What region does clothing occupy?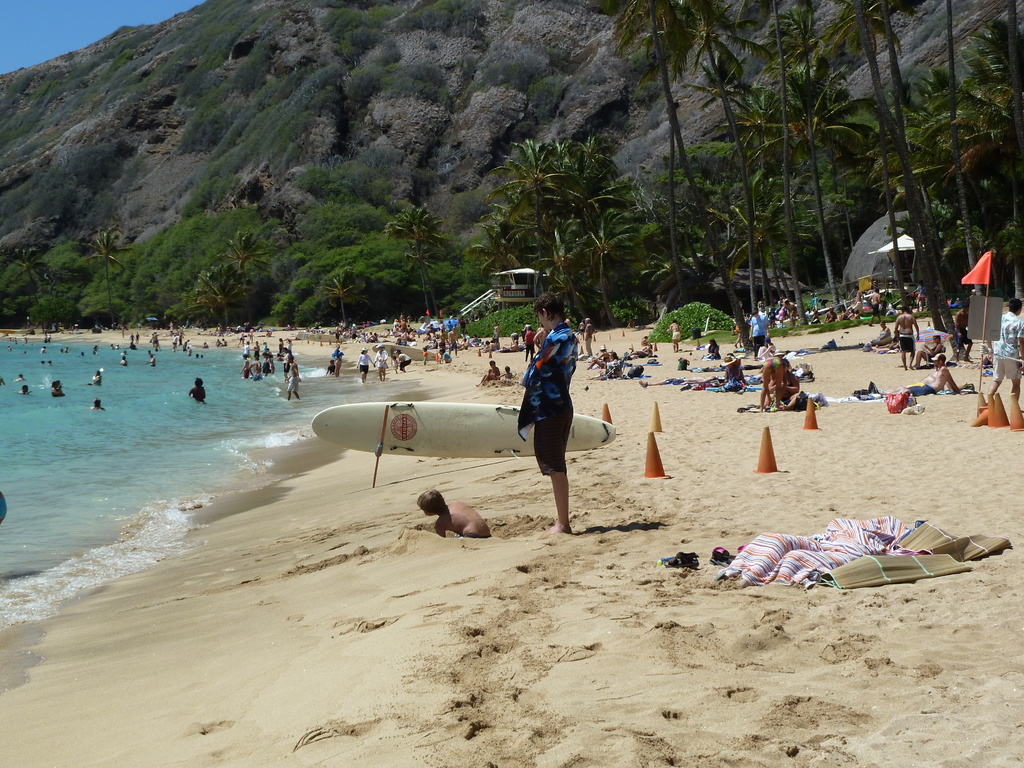
(459,527,495,540).
